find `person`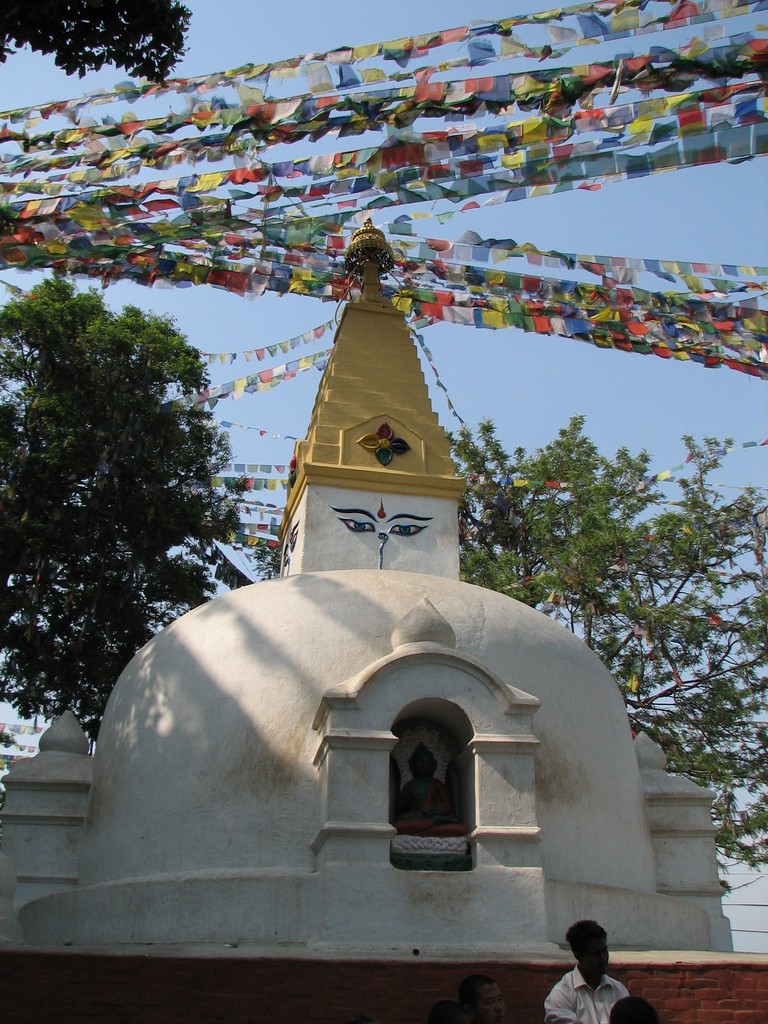
[399,744,454,821]
